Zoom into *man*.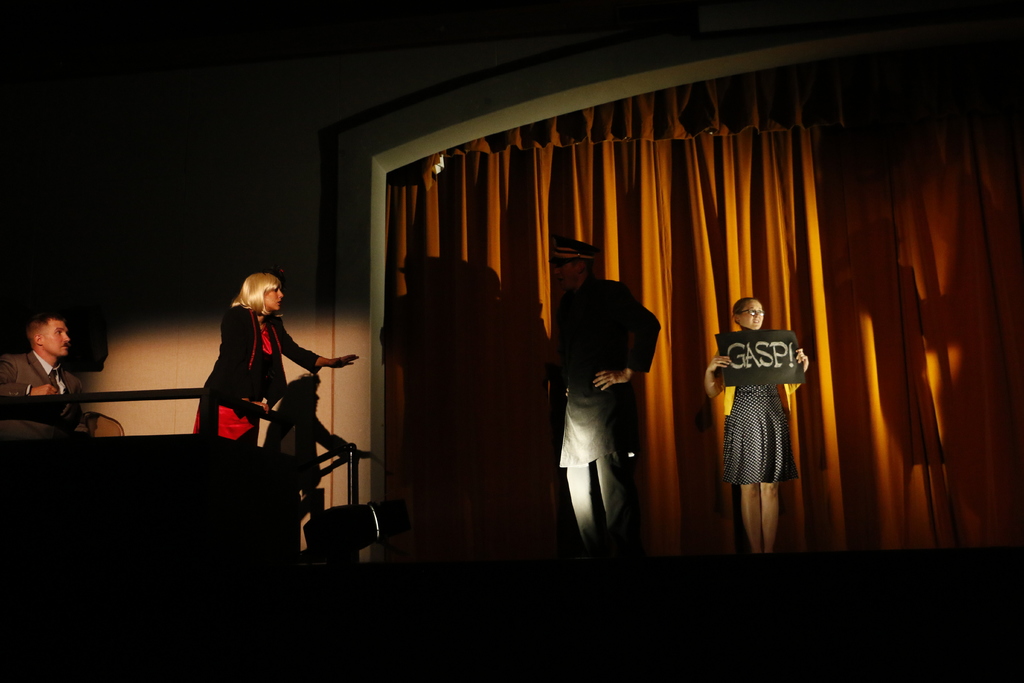
Zoom target: x1=0 y1=317 x2=91 y2=448.
